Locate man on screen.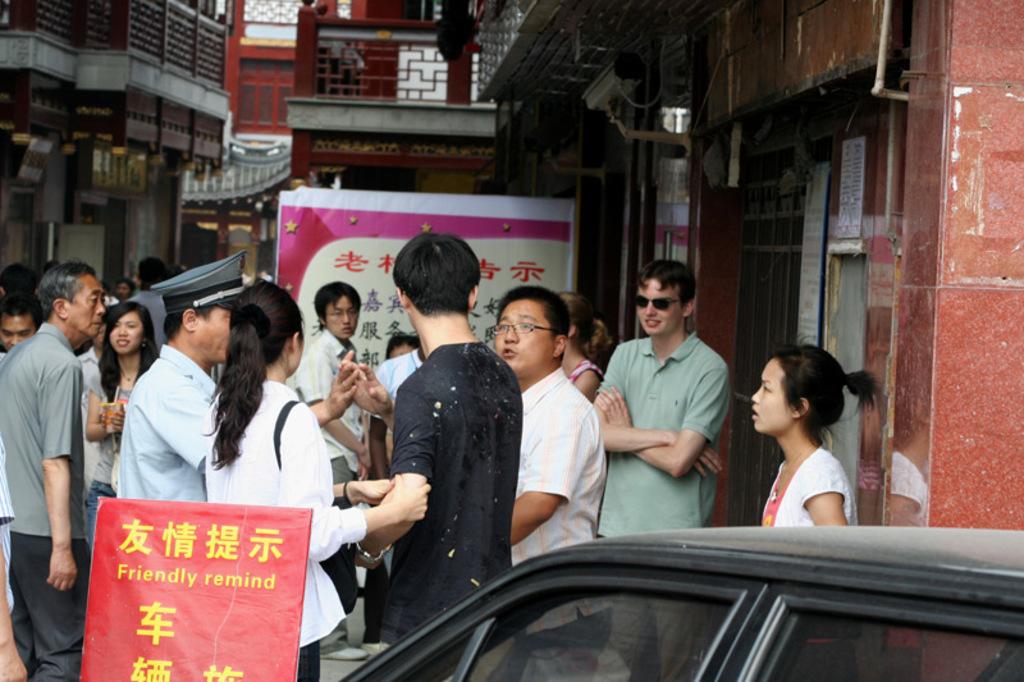
On screen at rect(0, 289, 58, 407).
